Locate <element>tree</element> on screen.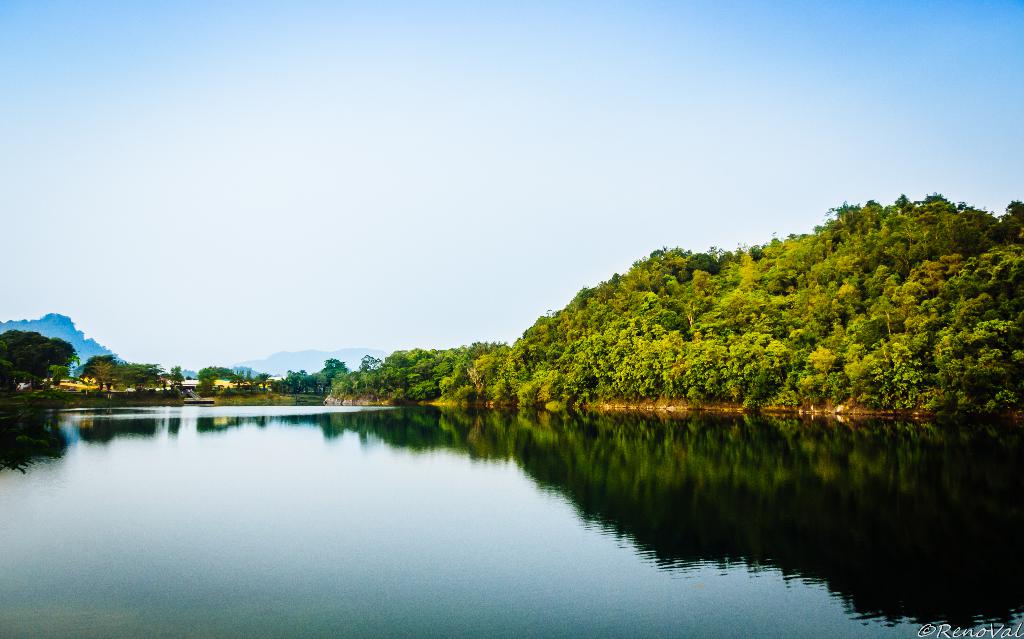
On screen at <bbox>307, 366, 349, 398</bbox>.
